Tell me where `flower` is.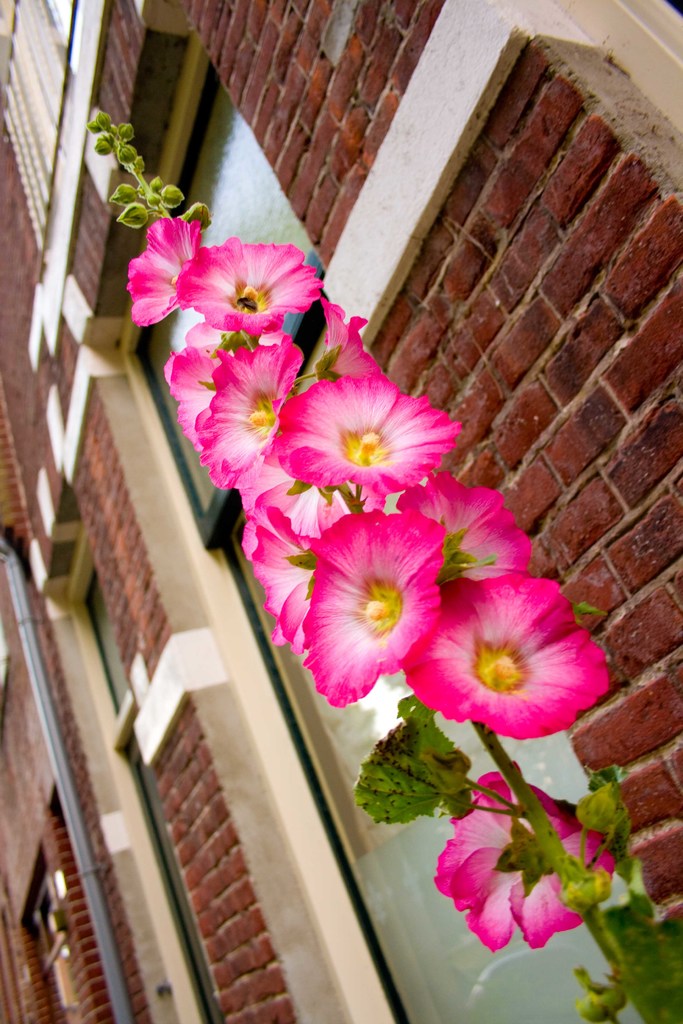
`flower` is at (left=321, top=297, right=374, bottom=365).
